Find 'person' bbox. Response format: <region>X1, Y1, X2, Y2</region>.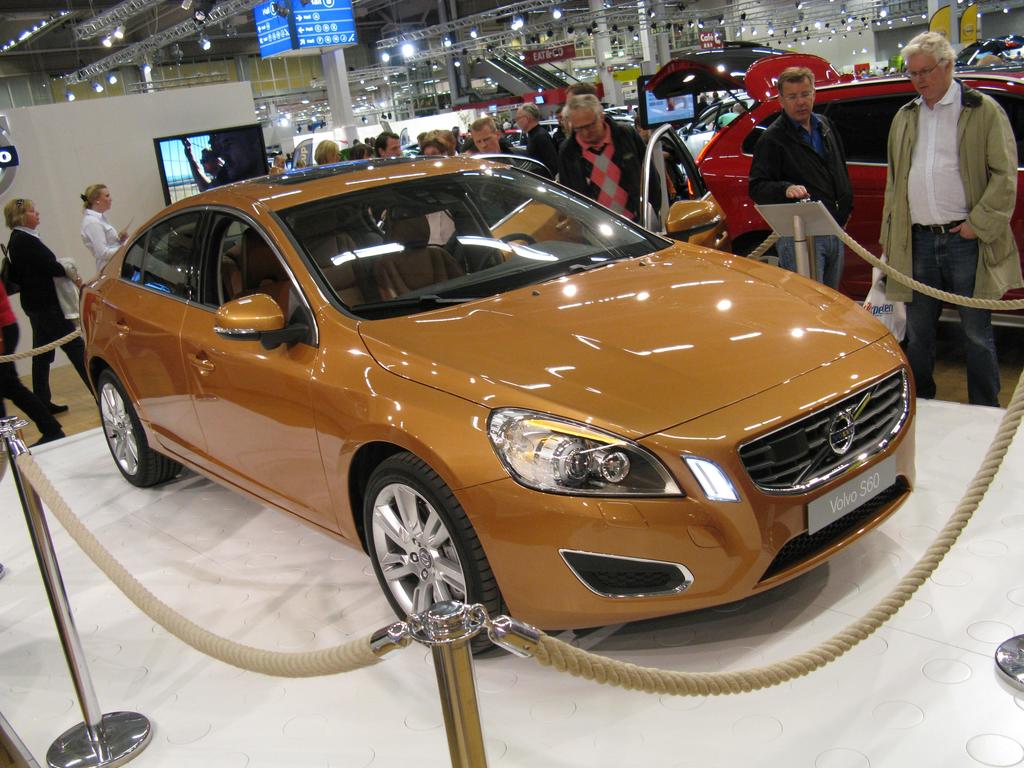
<region>563, 90, 663, 227</region>.
